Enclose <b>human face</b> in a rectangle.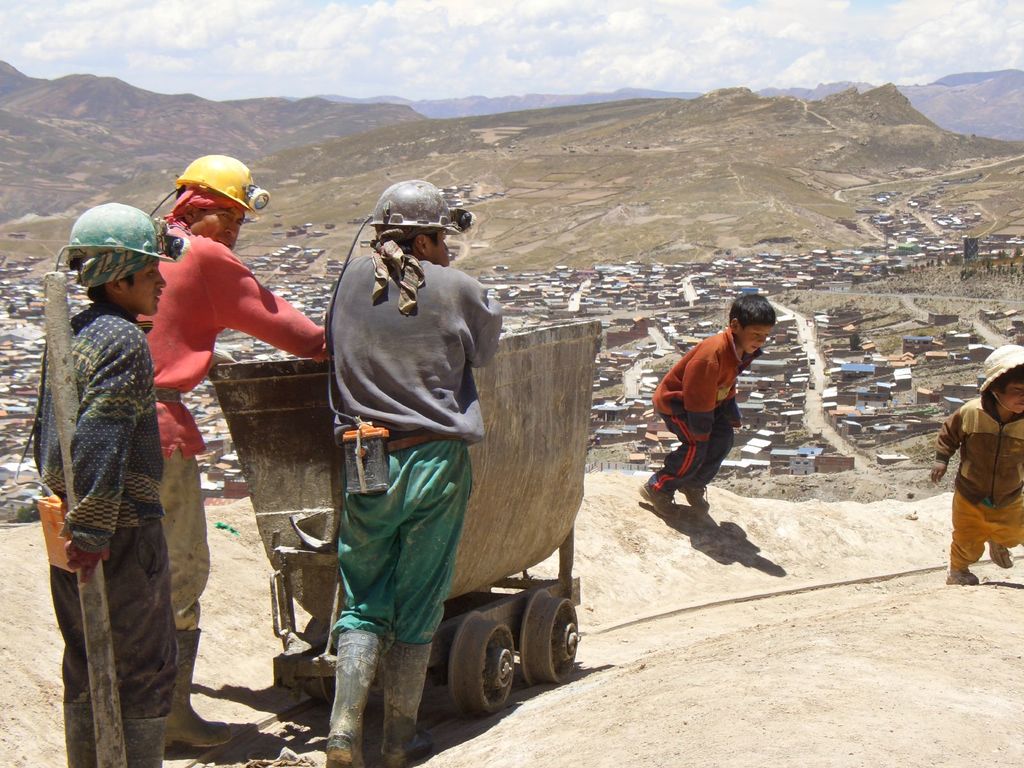
{"left": 428, "top": 232, "right": 451, "bottom": 264}.
